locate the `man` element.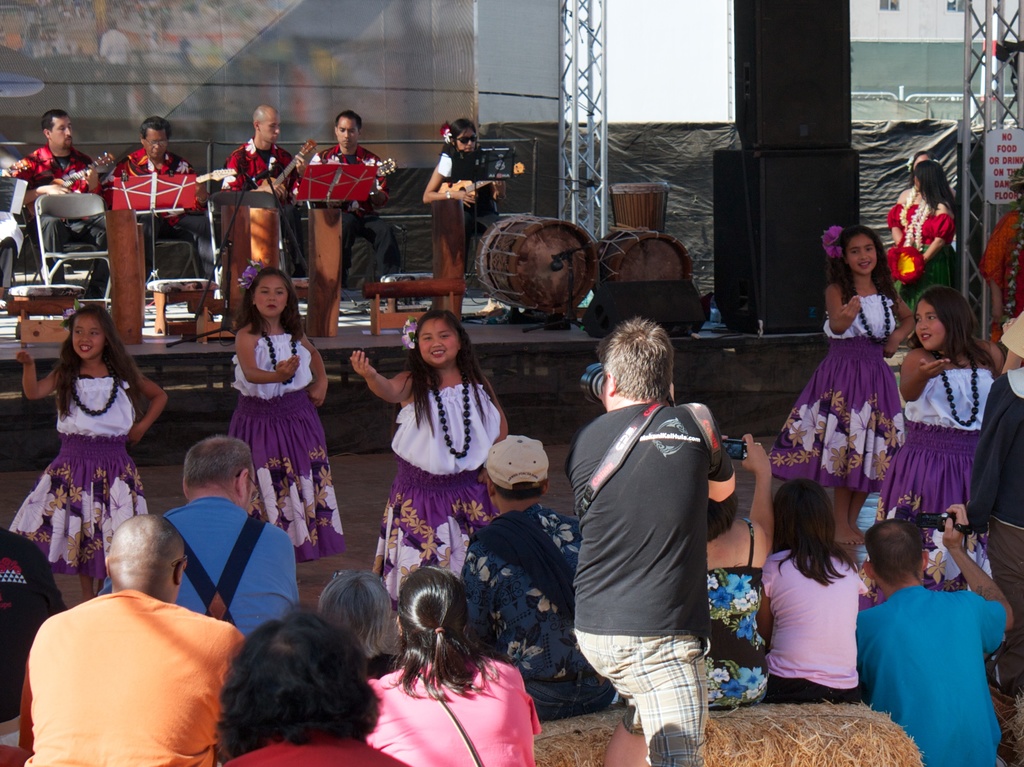
Element bbox: locate(13, 513, 242, 766).
